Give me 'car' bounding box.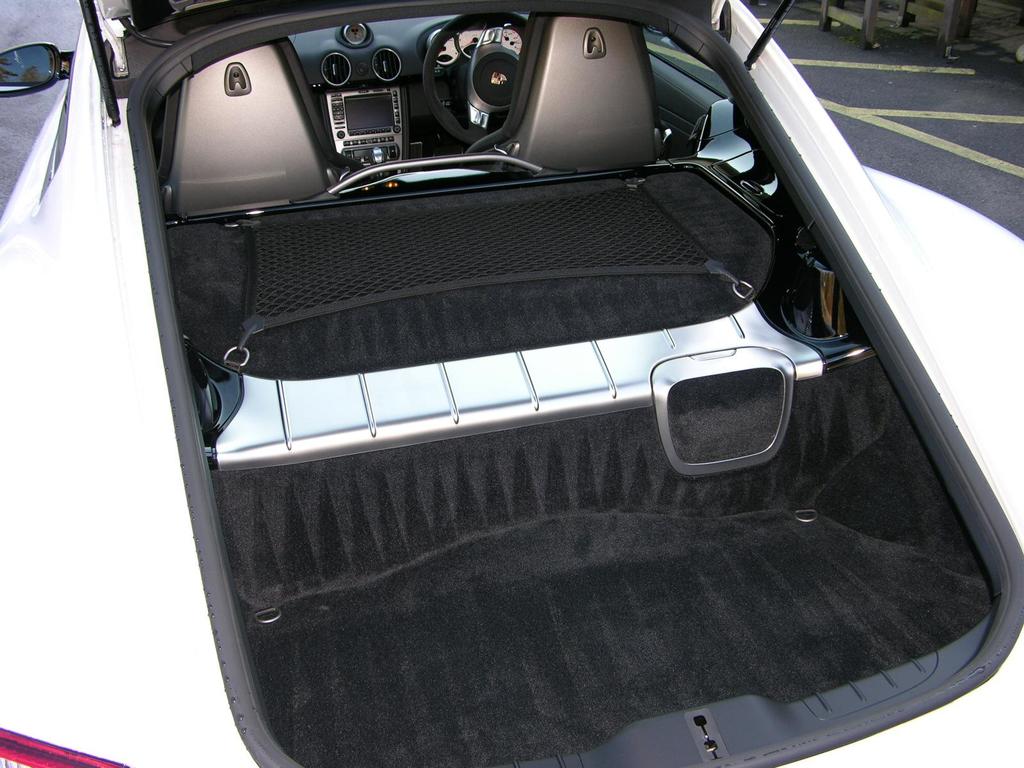
0, 0, 1023, 767.
